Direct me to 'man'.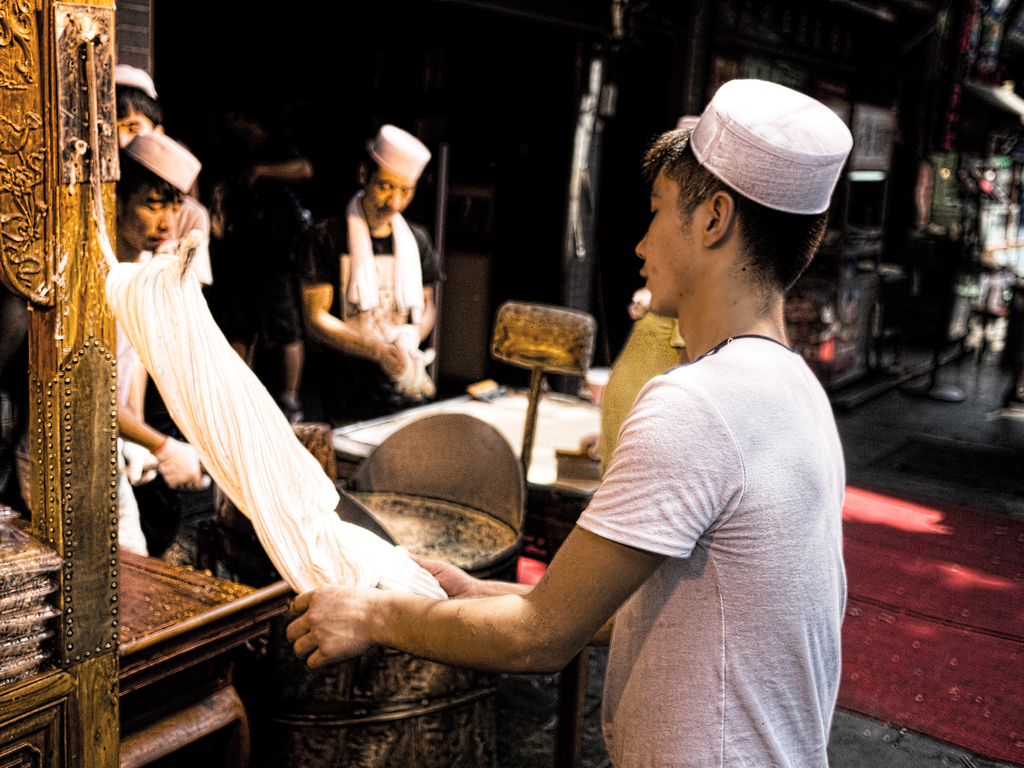
Direction: <box>300,122,450,440</box>.
